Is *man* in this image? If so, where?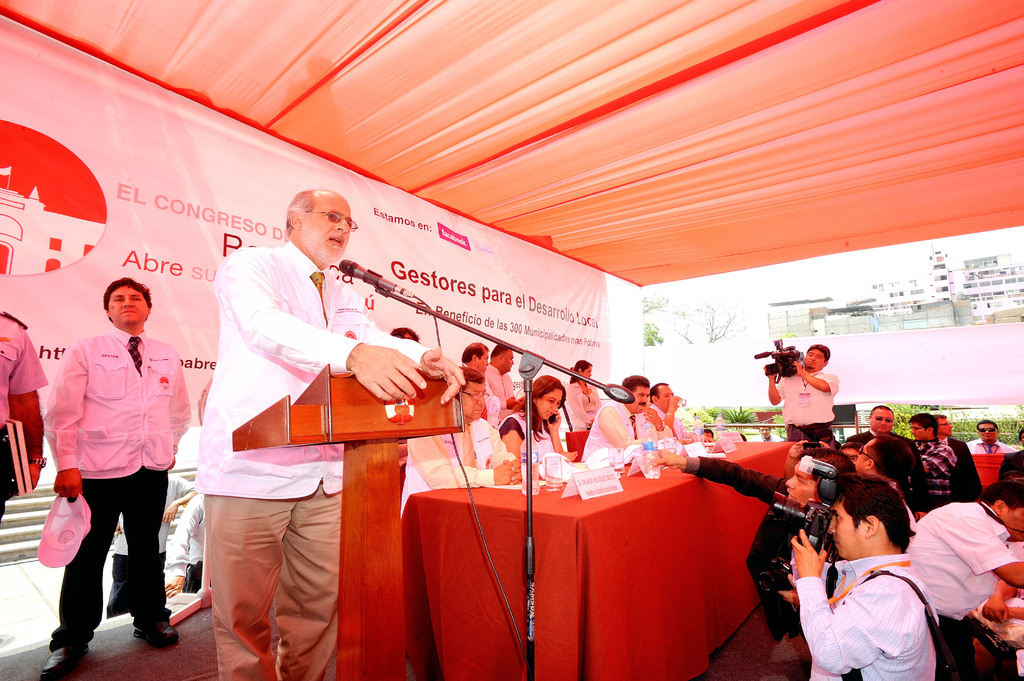
Yes, at 961 414 1012 454.
